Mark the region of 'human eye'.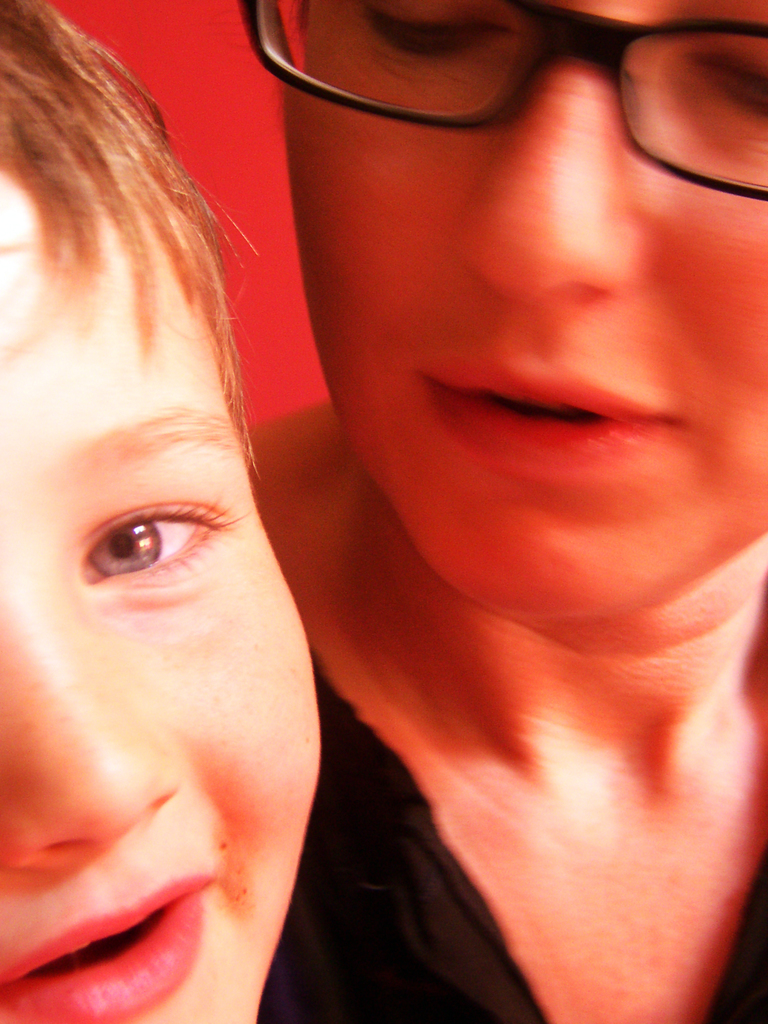
Region: detection(58, 472, 214, 602).
